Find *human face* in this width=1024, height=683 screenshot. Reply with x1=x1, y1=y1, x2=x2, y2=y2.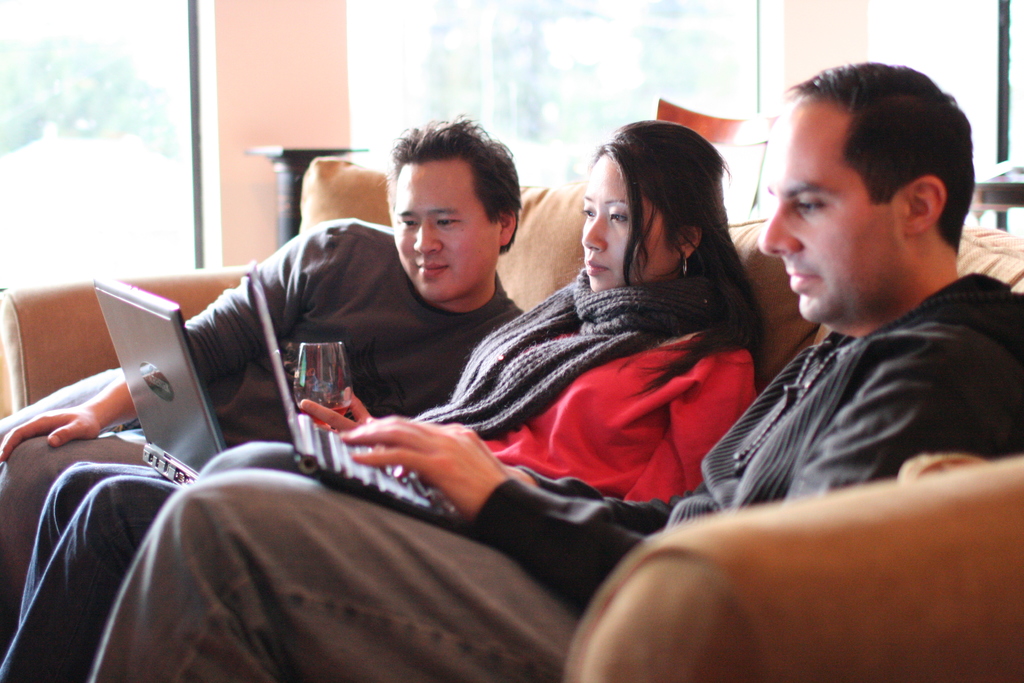
x1=390, y1=165, x2=497, y2=298.
